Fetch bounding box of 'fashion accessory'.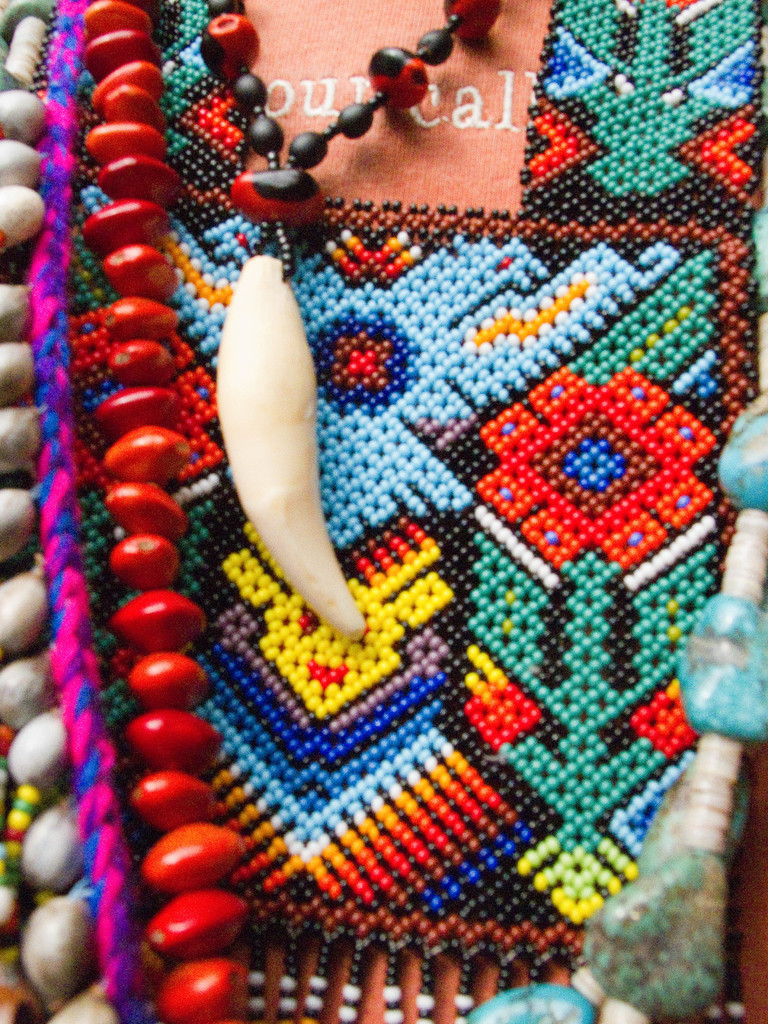
Bbox: x1=0 y1=0 x2=121 y2=1023.
